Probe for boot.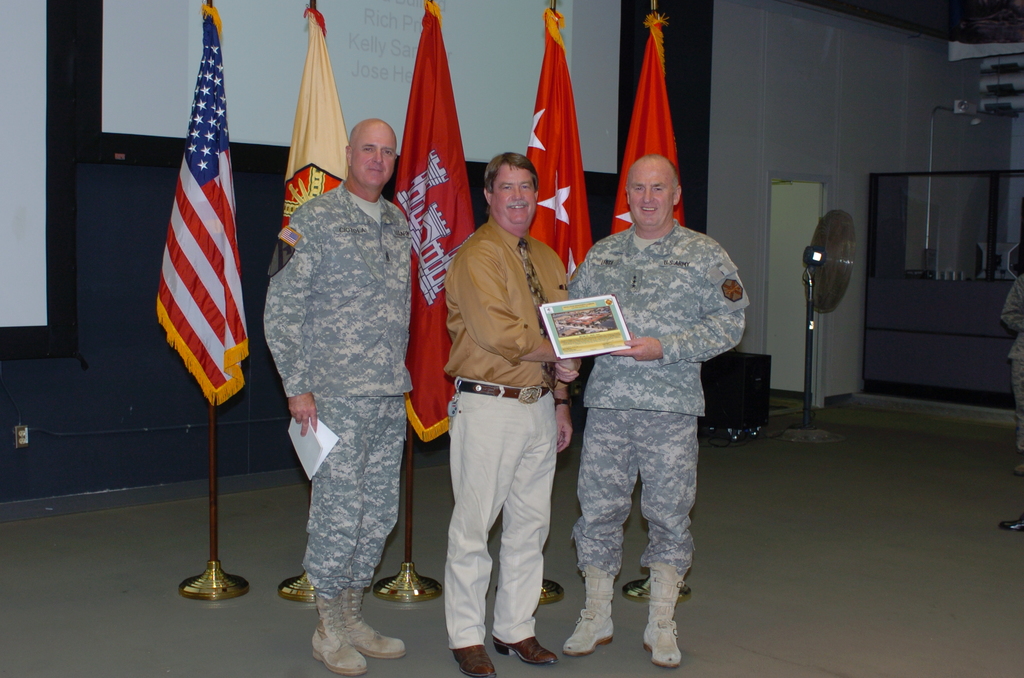
Probe result: (309,597,378,674).
